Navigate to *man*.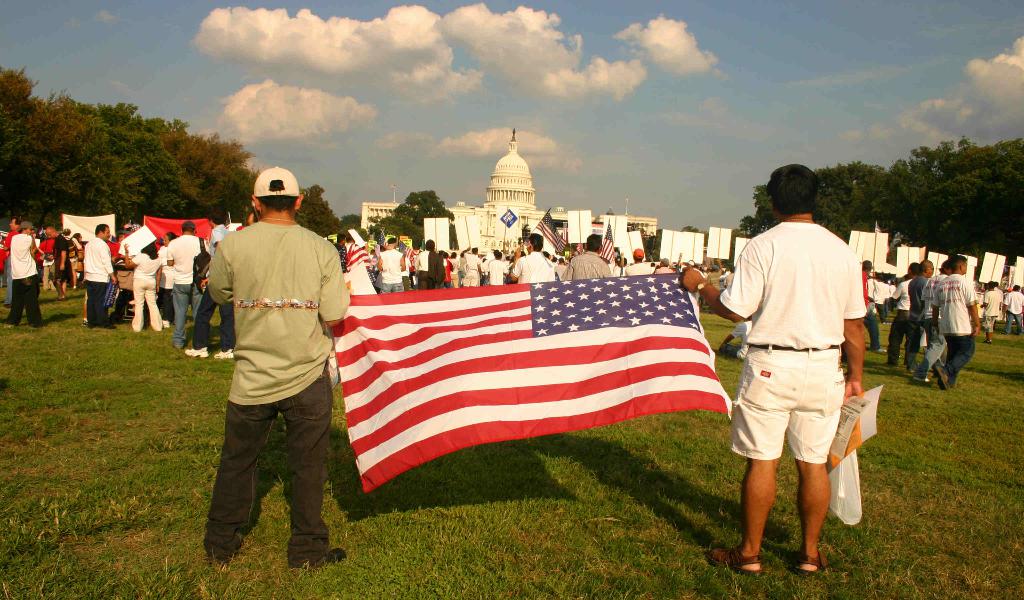
Navigation target: Rect(378, 235, 410, 296).
